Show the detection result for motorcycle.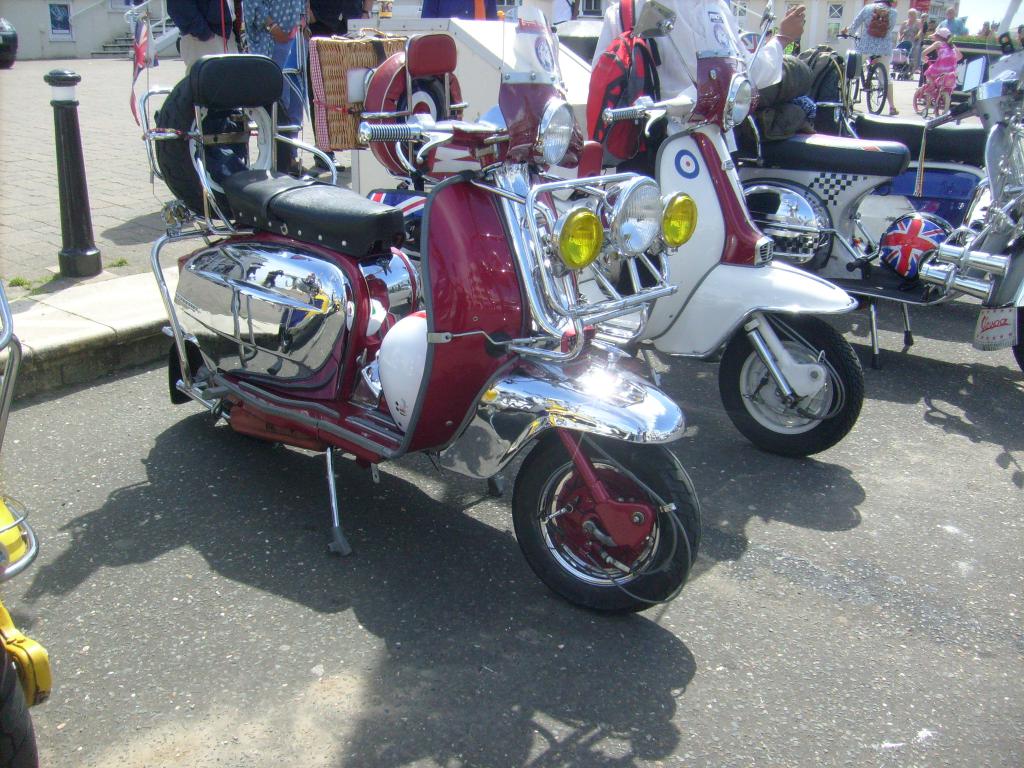
left=134, top=47, right=701, bottom=612.
